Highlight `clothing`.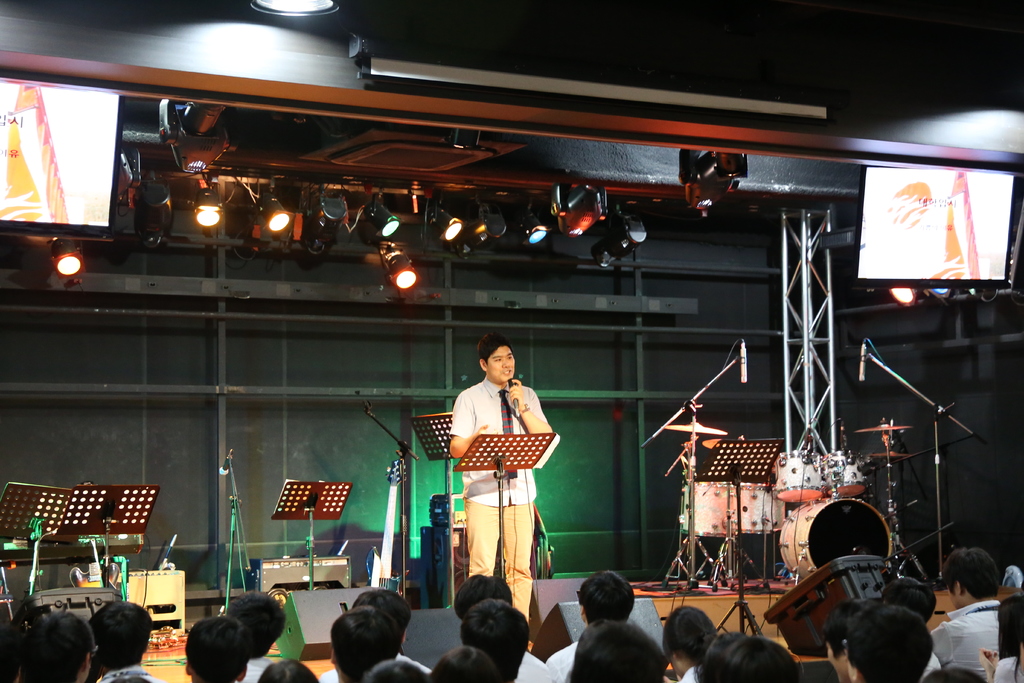
Highlighted region: box(430, 372, 575, 623).
